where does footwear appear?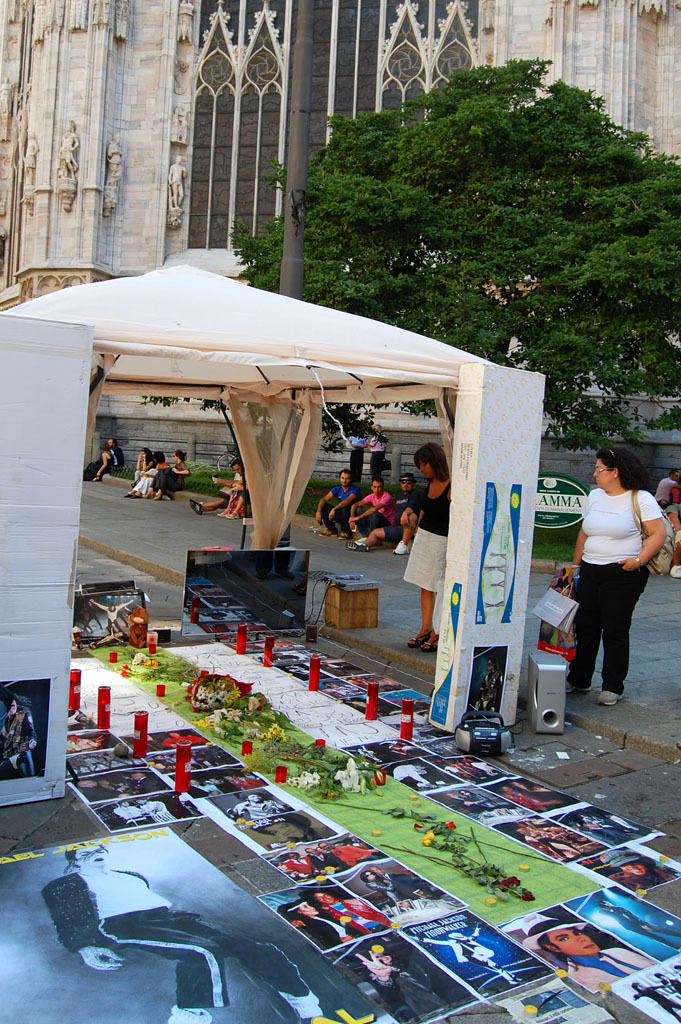
Appears at detection(565, 679, 594, 693).
